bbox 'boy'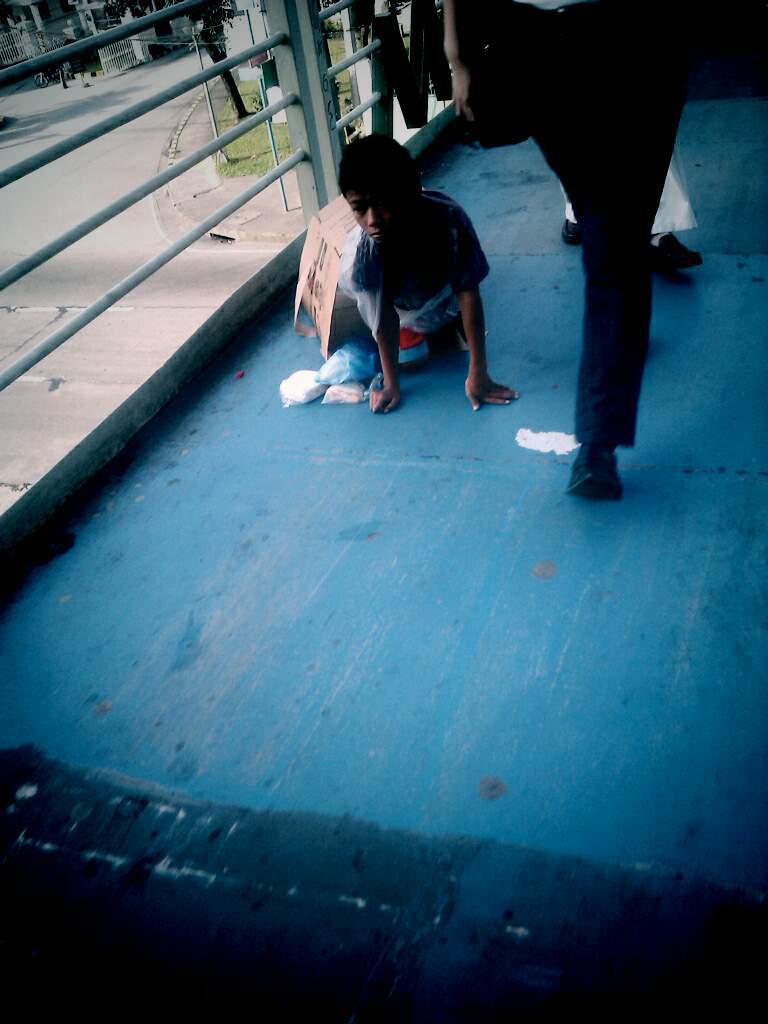
locate(338, 134, 517, 412)
